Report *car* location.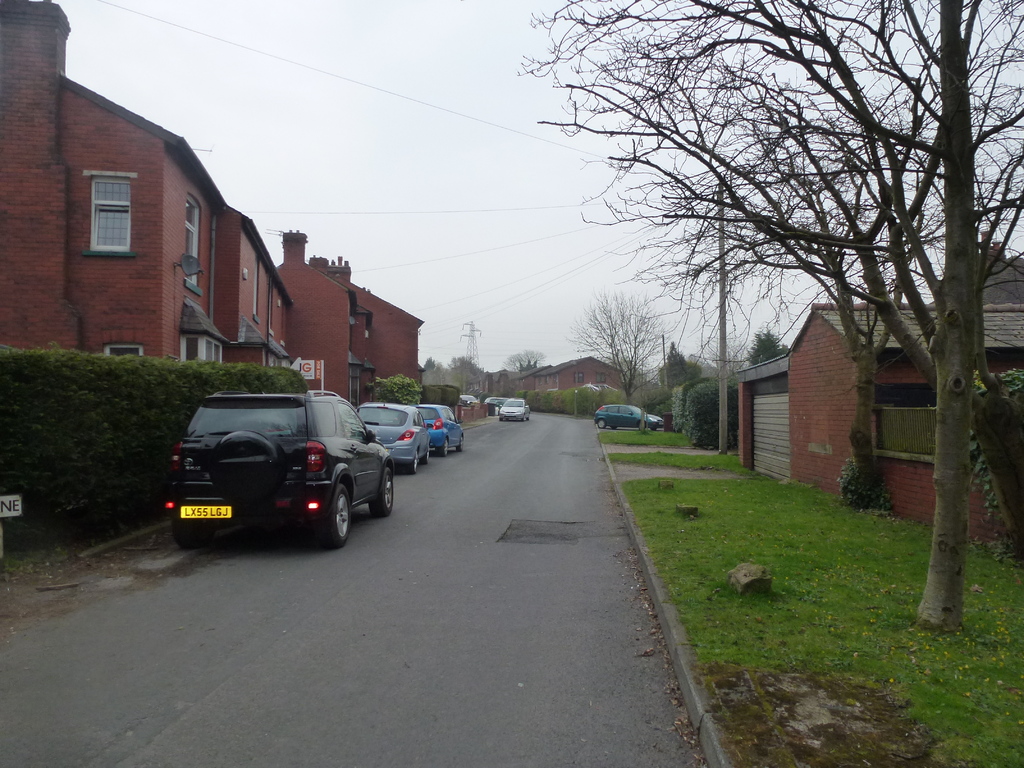
Report: box(351, 399, 435, 475).
